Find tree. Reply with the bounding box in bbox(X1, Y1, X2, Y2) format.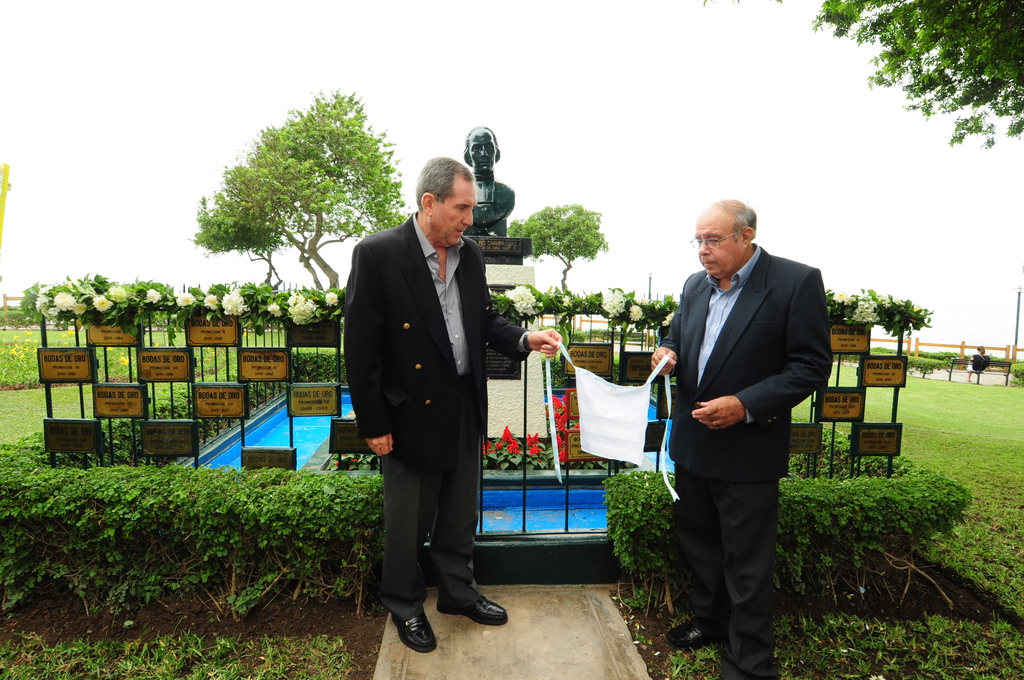
bbox(811, 0, 1023, 152).
